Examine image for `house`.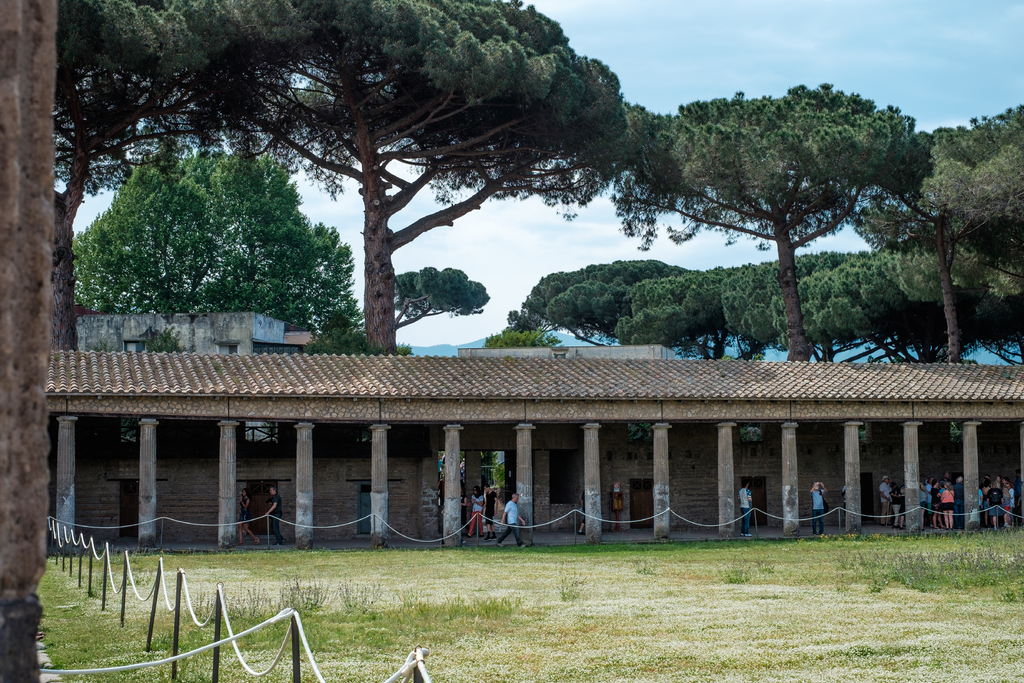
Examination result: region(77, 310, 287, 358).
